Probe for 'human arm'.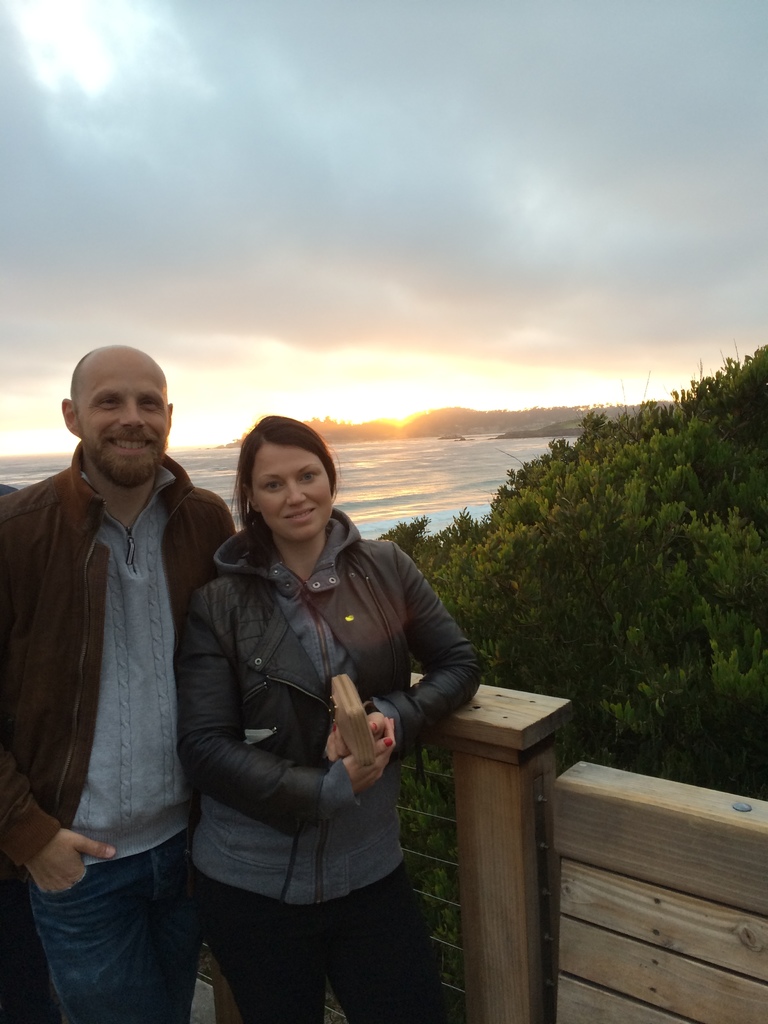
Probe result: {"x1": 170, "y1": 581, "x2": 408, "y2": 826}.
